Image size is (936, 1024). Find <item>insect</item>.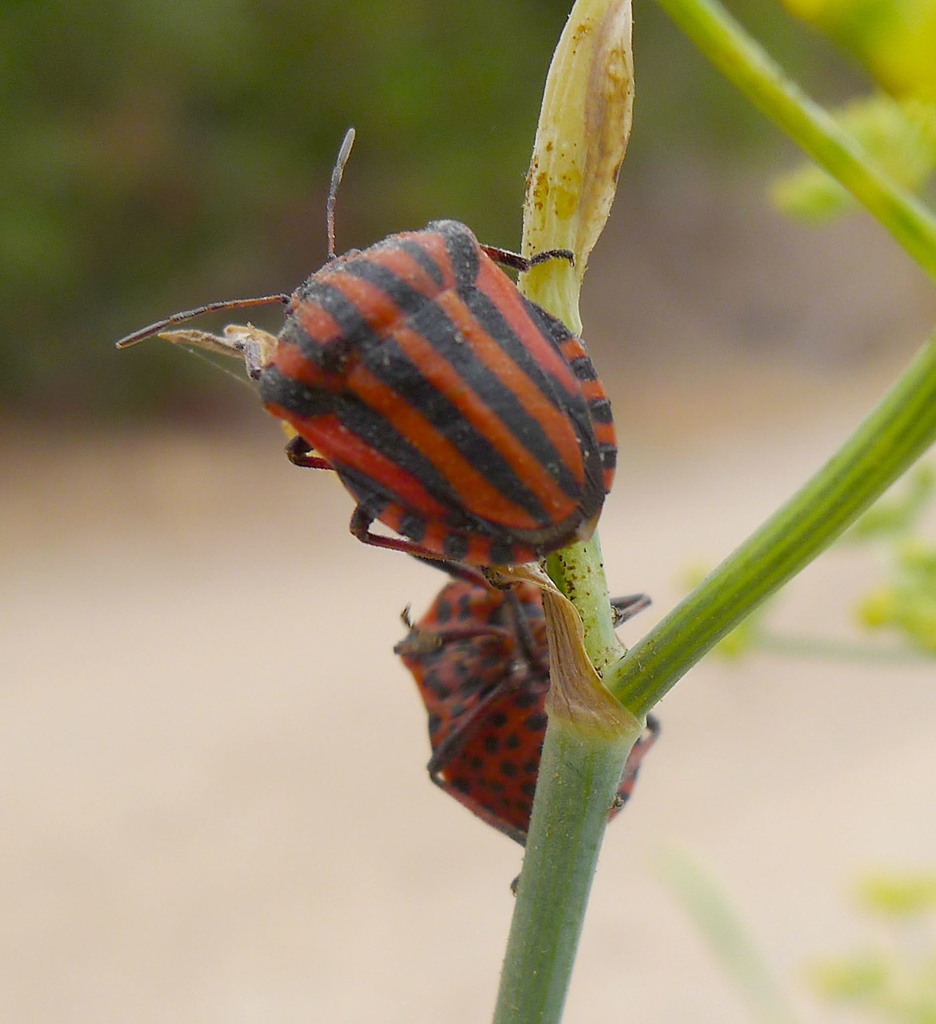
select_region(387, 569, 660, 893).
